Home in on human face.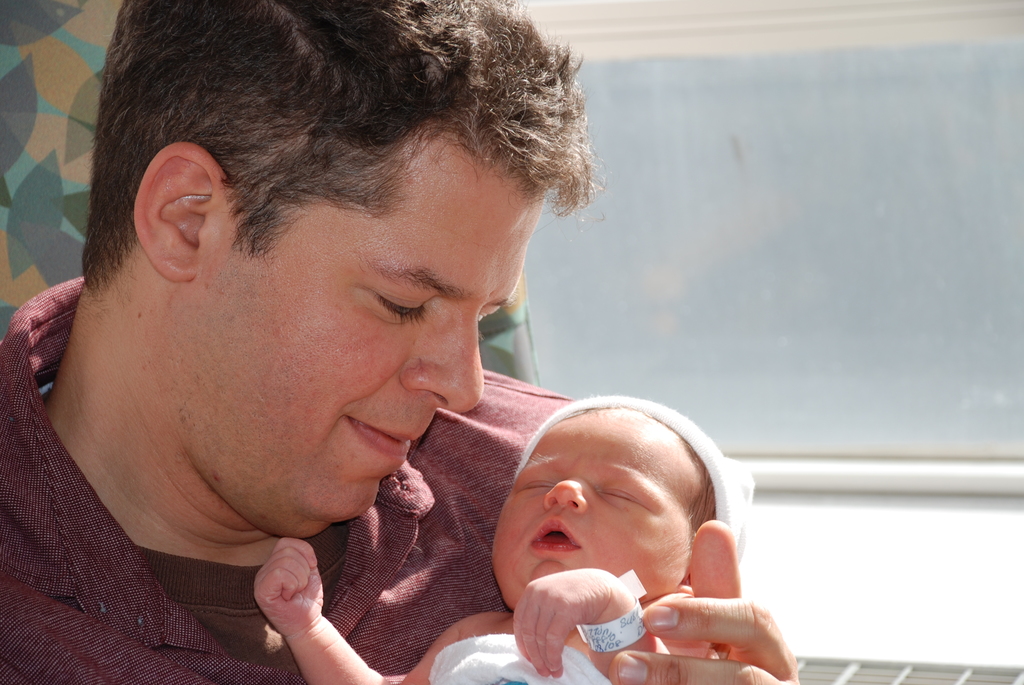
Homed in at locate(220, 117, 513, 553).
